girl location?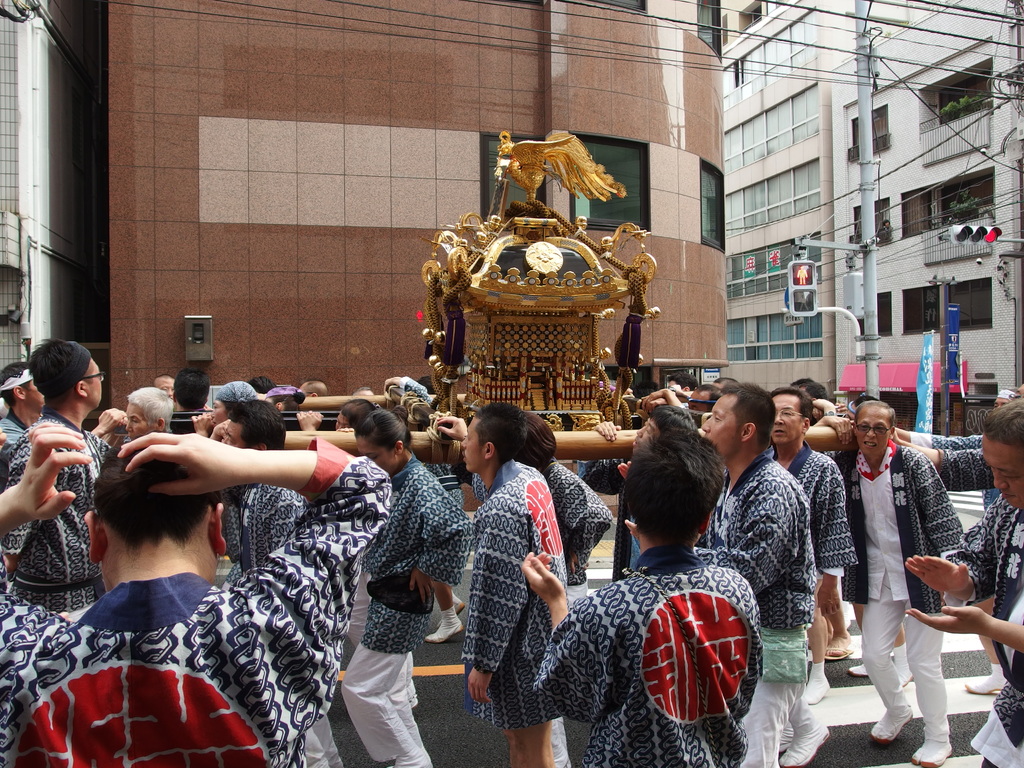
[293, 399, 463, 645]
